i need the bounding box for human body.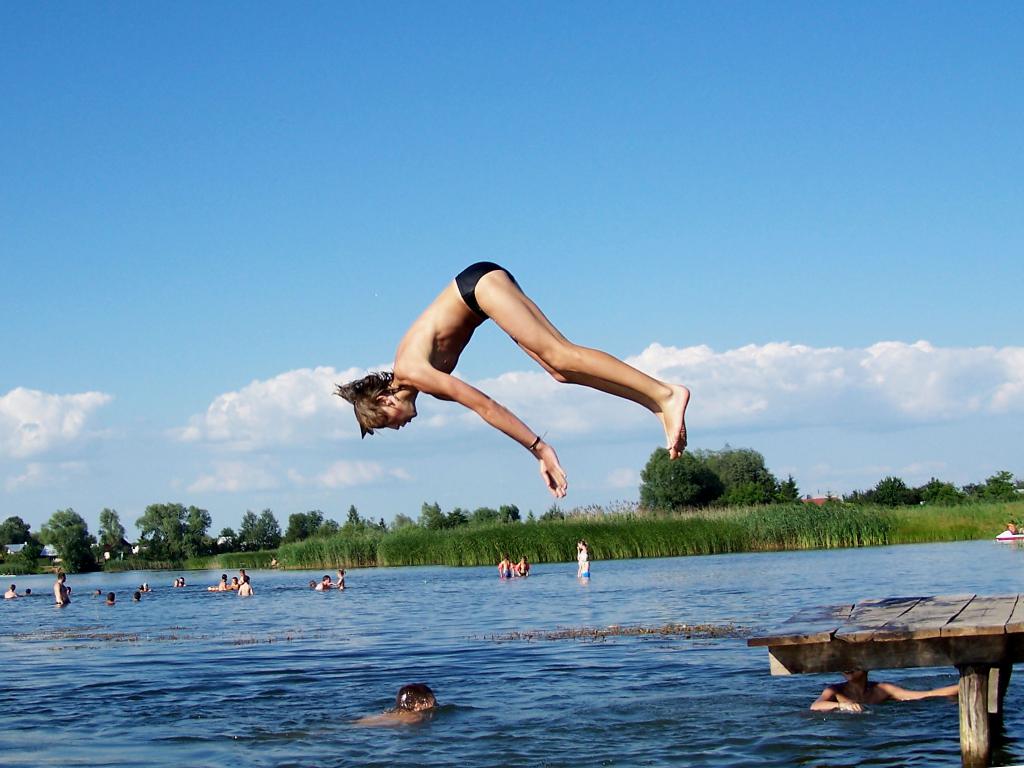
Here it is: crop(345, 685, 435, 730).
